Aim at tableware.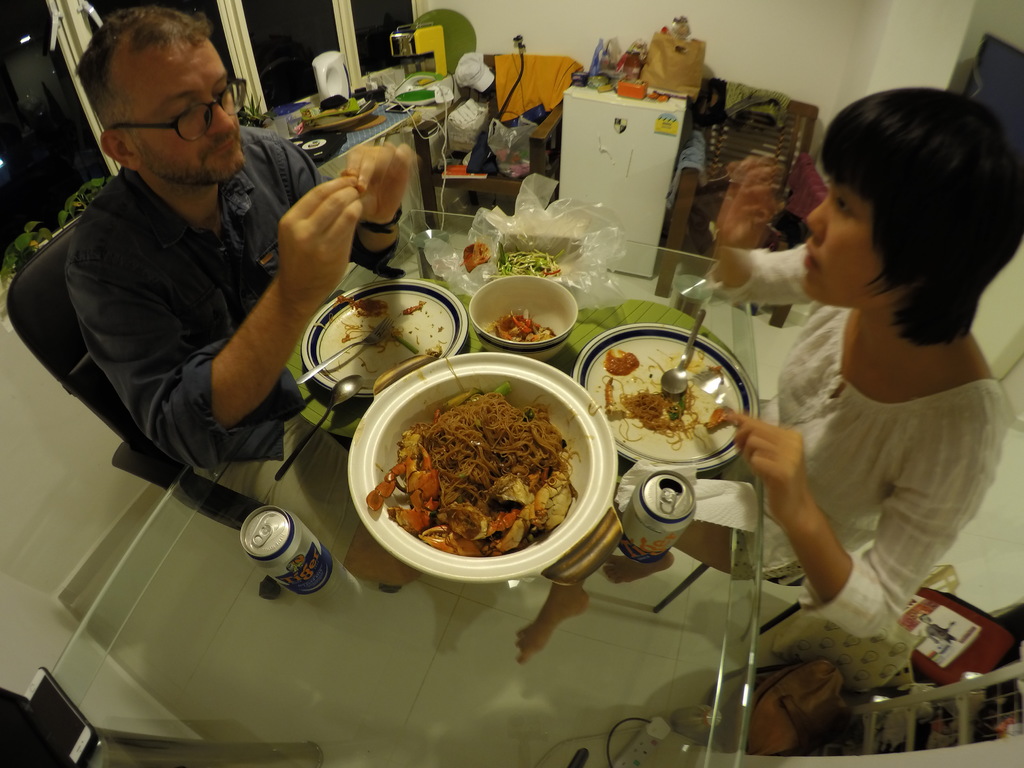
Aimed at (462,273,575,341).
